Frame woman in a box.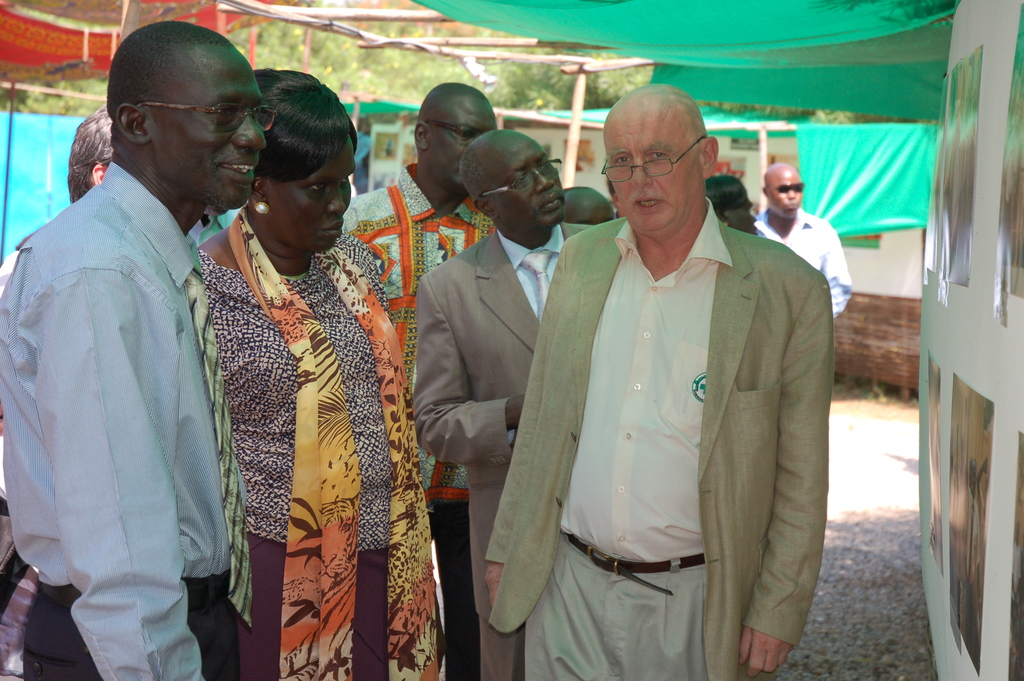
<box>185,51,412,680</box>.
